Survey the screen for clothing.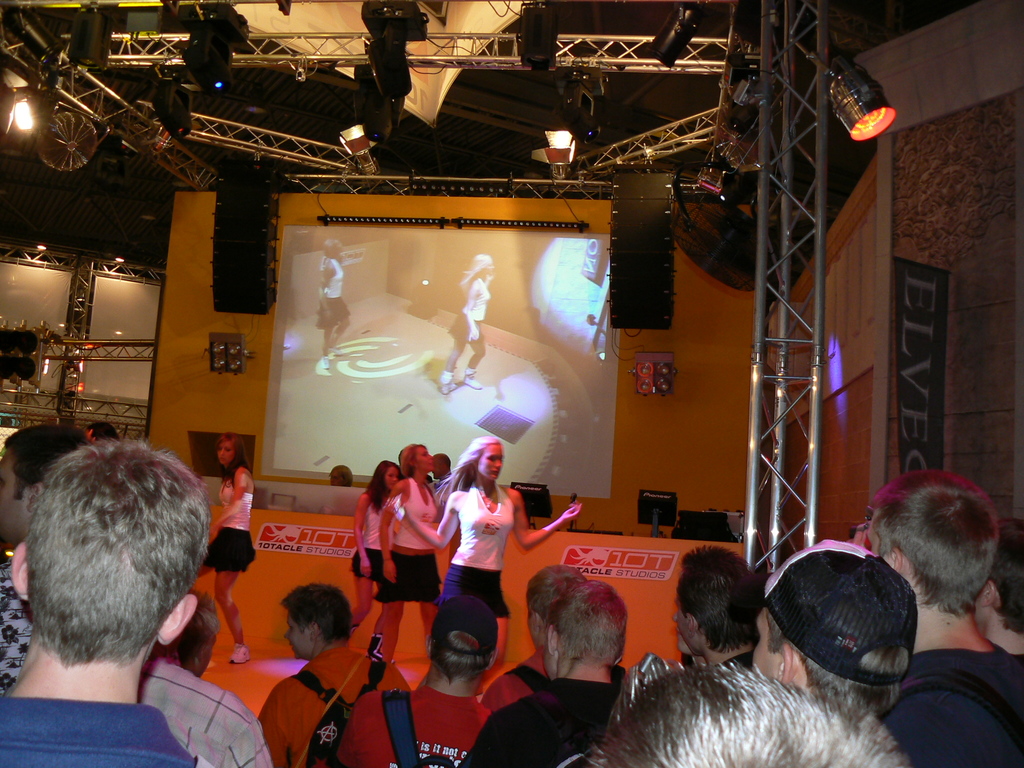
Survey found: bbox=(152, 662, 262, 767).
